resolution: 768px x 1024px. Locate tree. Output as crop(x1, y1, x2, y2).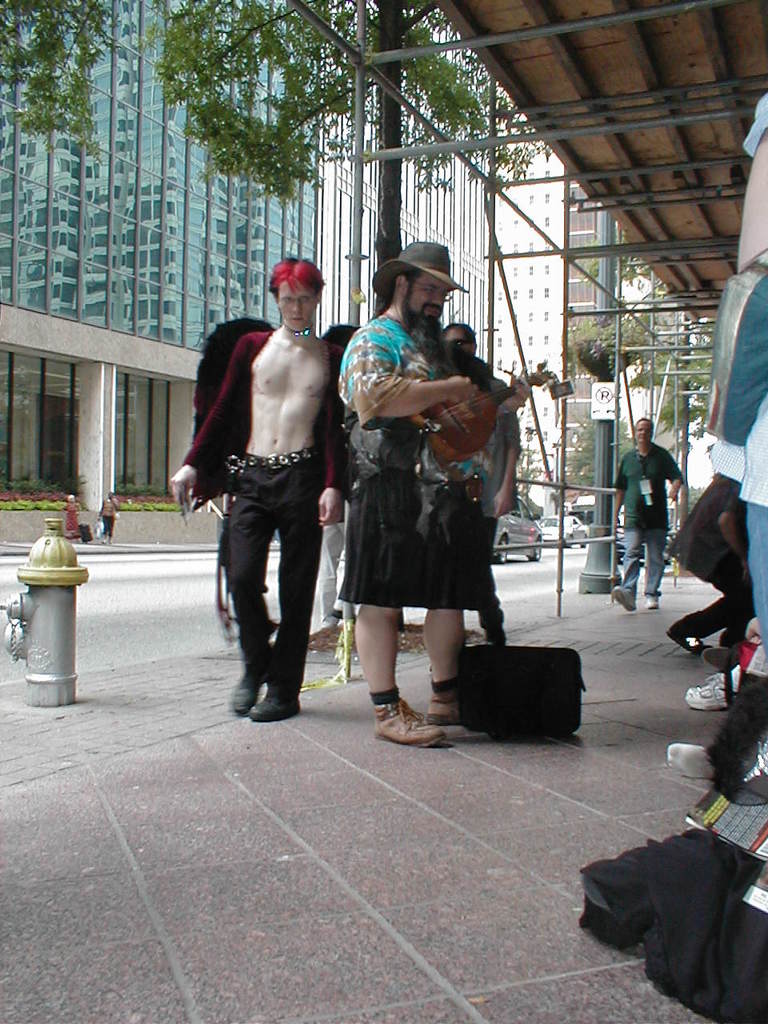
crop(558, 209, 742, 511).
